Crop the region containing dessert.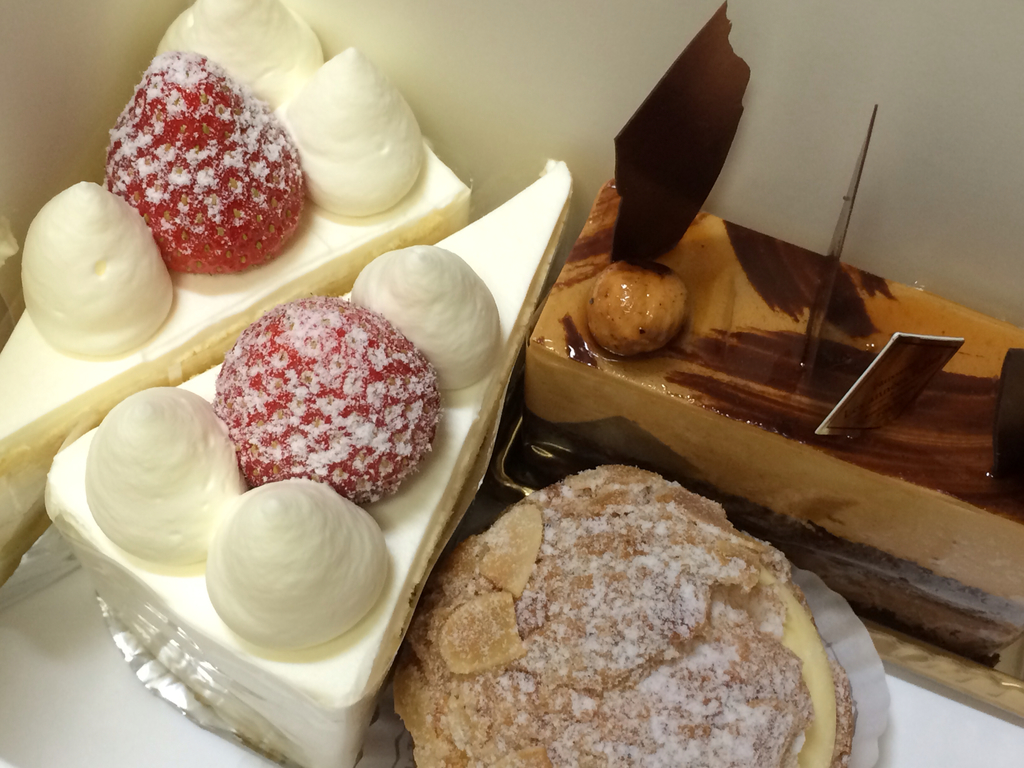
Crop region: bbox=(106, 58, 306, 262).
